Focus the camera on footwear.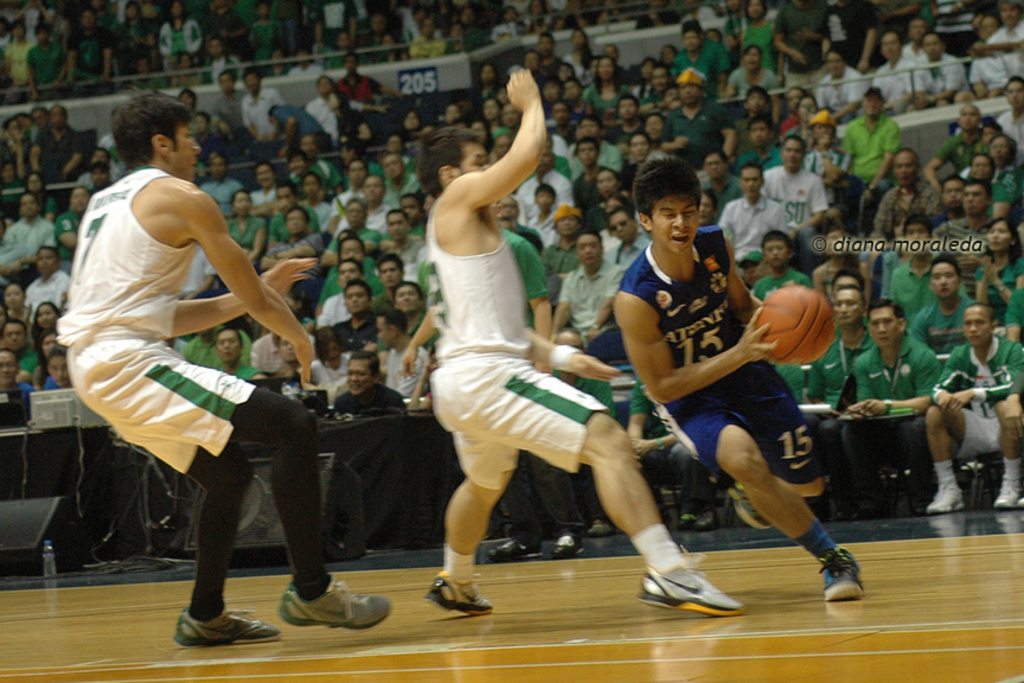
Focus region: {"left": 588, "top": 519, "right": 617, "bottom": 540}.
